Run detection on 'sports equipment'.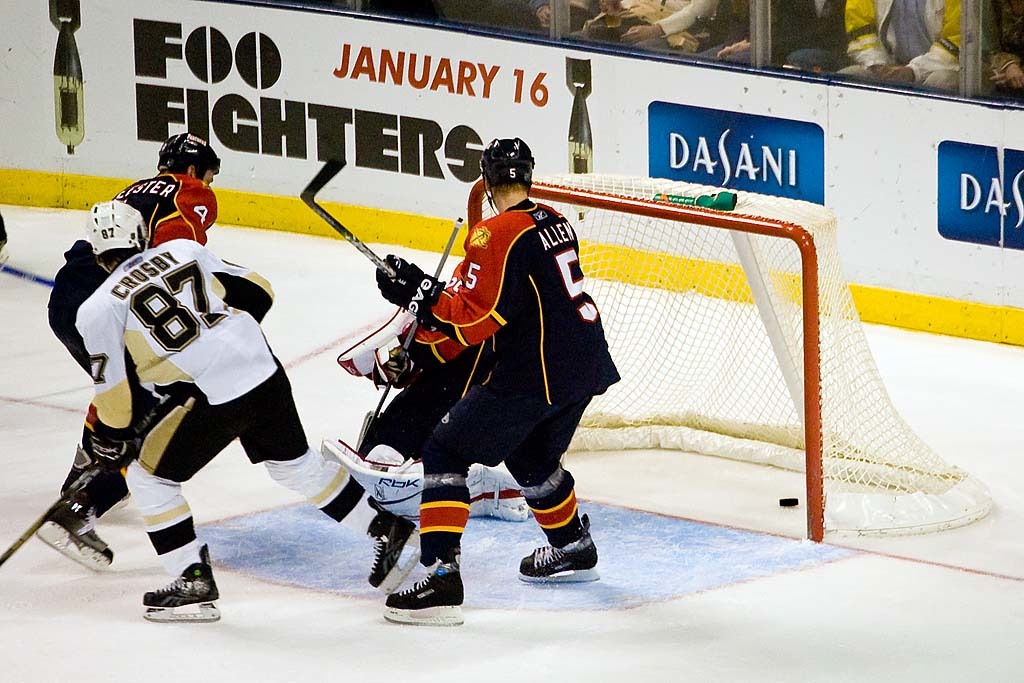
Result: [0, 261, 55, 285].
